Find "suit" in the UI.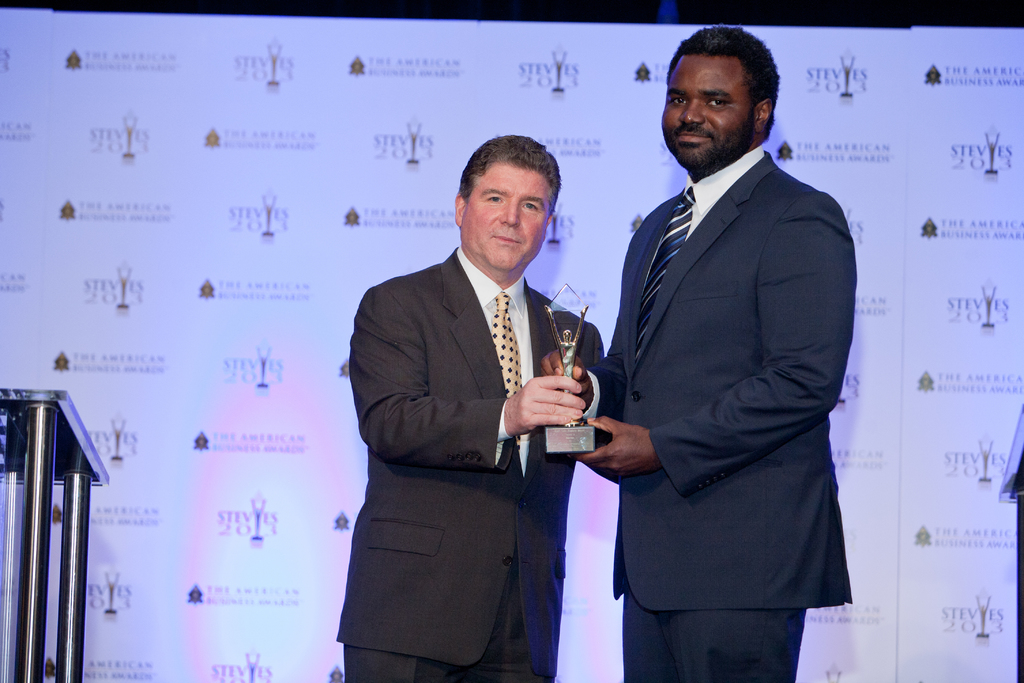
UI element at 346, 117, 609, 664.
